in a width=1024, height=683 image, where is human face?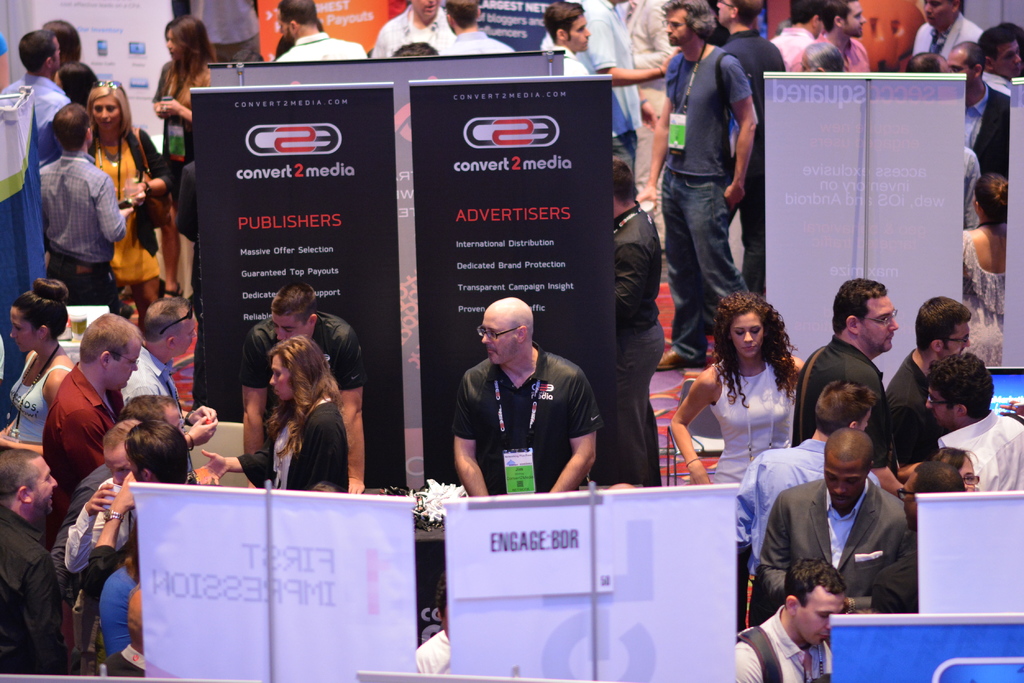
bbox(565, 15, 588, 54).
